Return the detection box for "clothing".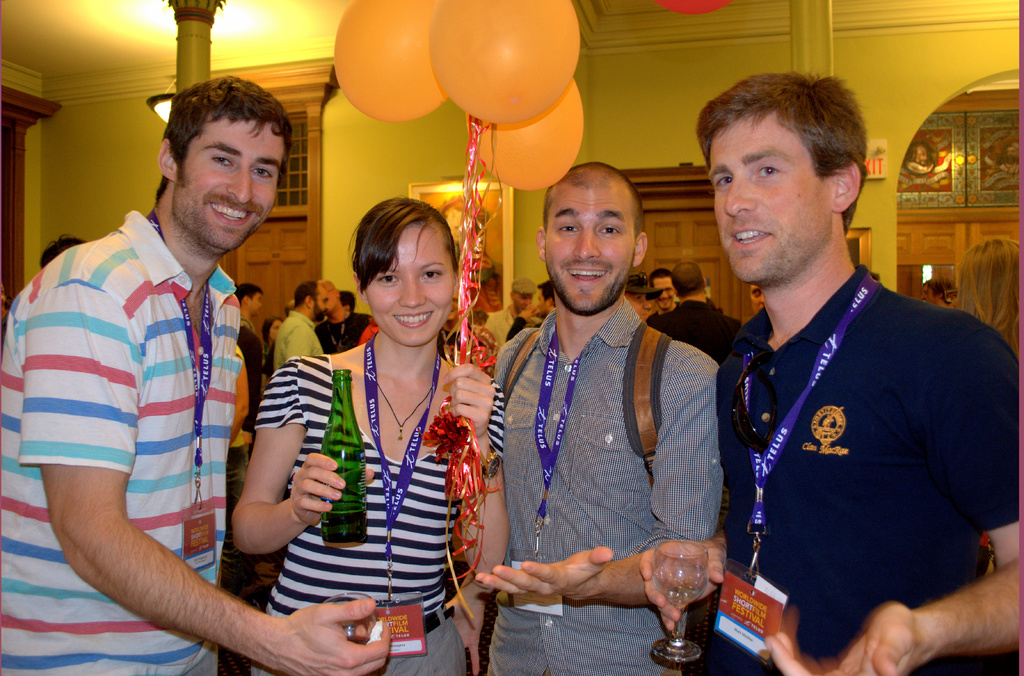
(left=650, top=302, right=744, bottom=366).
